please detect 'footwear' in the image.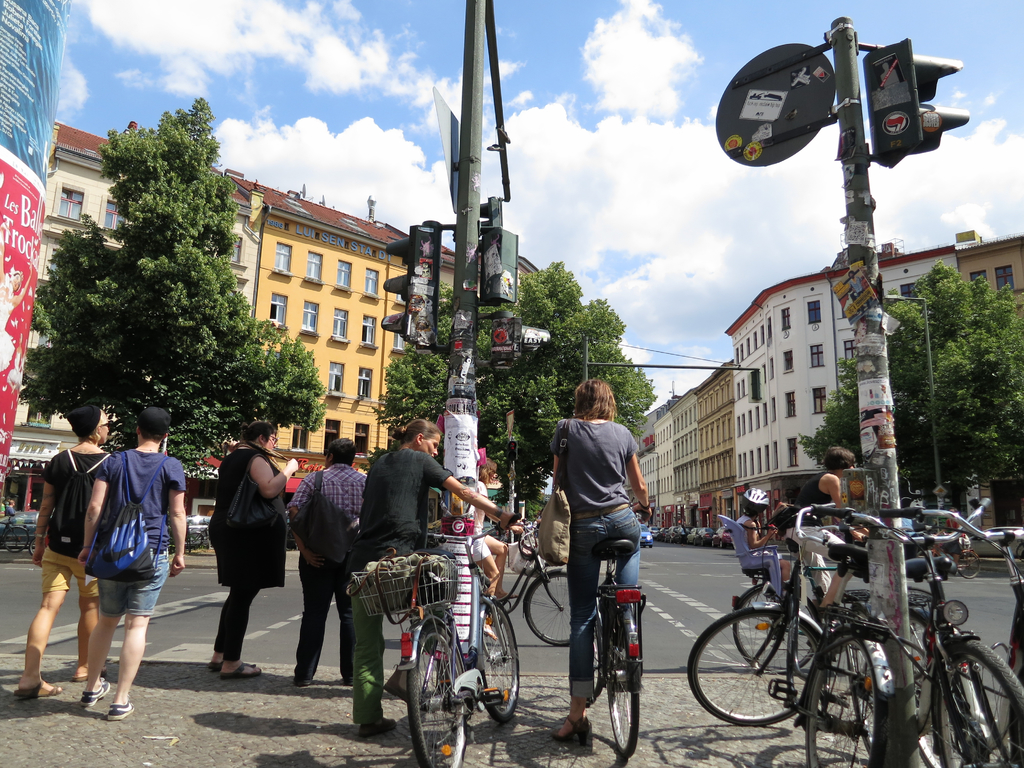
l=358, t=714, r=399, b=739.
